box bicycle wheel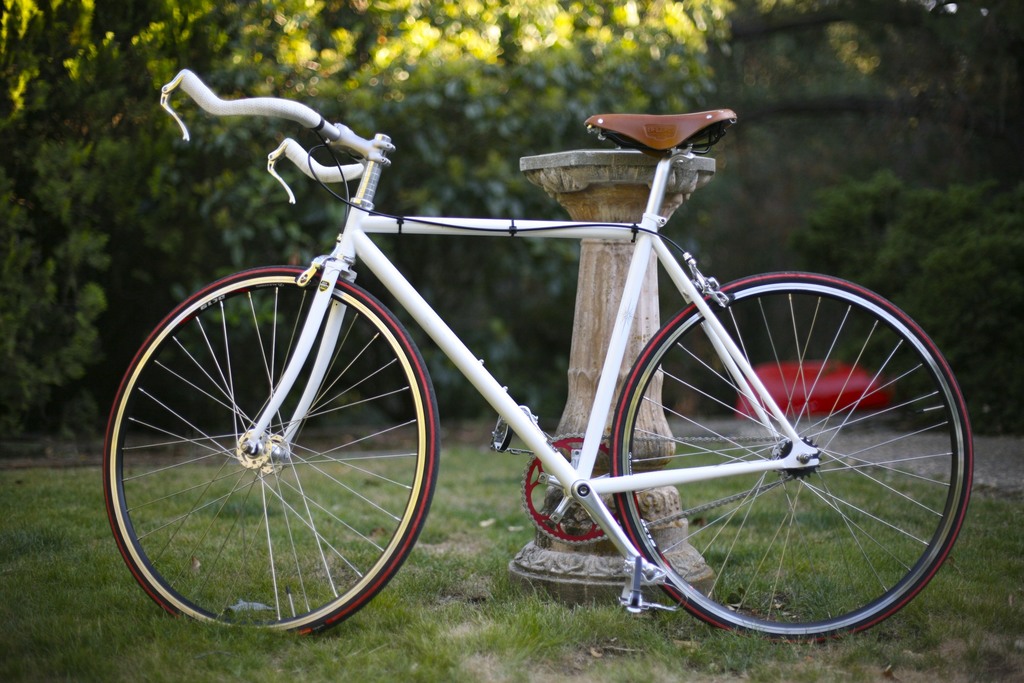
[x1=103, y1=265, x2=440, y2=641]
